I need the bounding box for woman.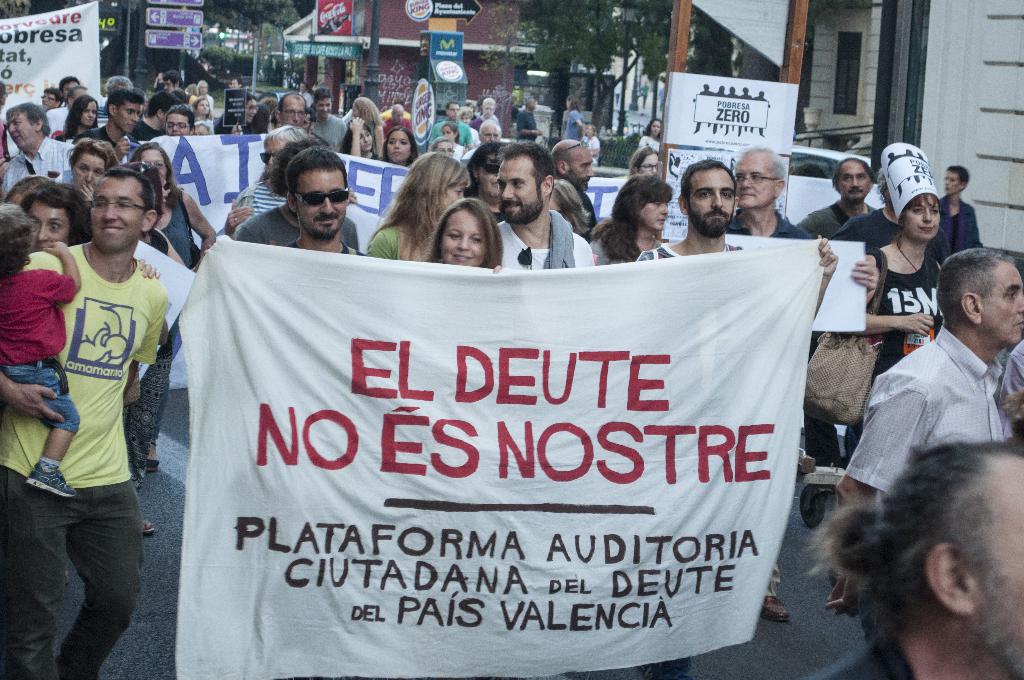
Here it is: BBox(66, 143, 108, 213).
